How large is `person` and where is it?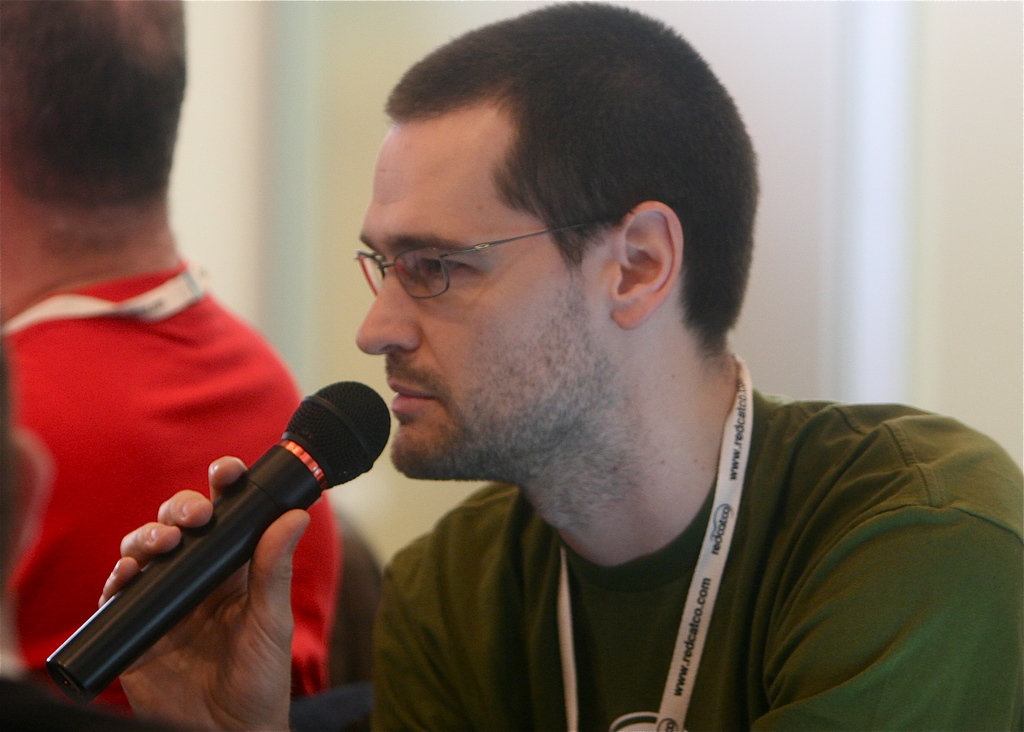
Bounding box: {"left": 2, "top": 73, "right": 352, "bottom": 696}.
